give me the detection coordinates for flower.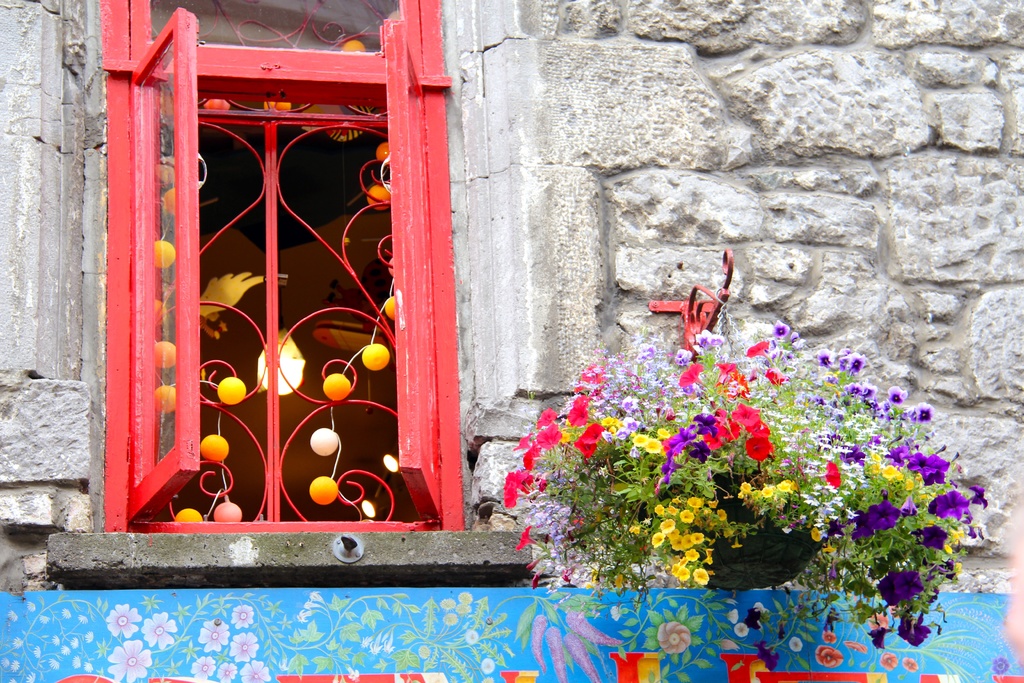
[865, 496, 902, 529].
